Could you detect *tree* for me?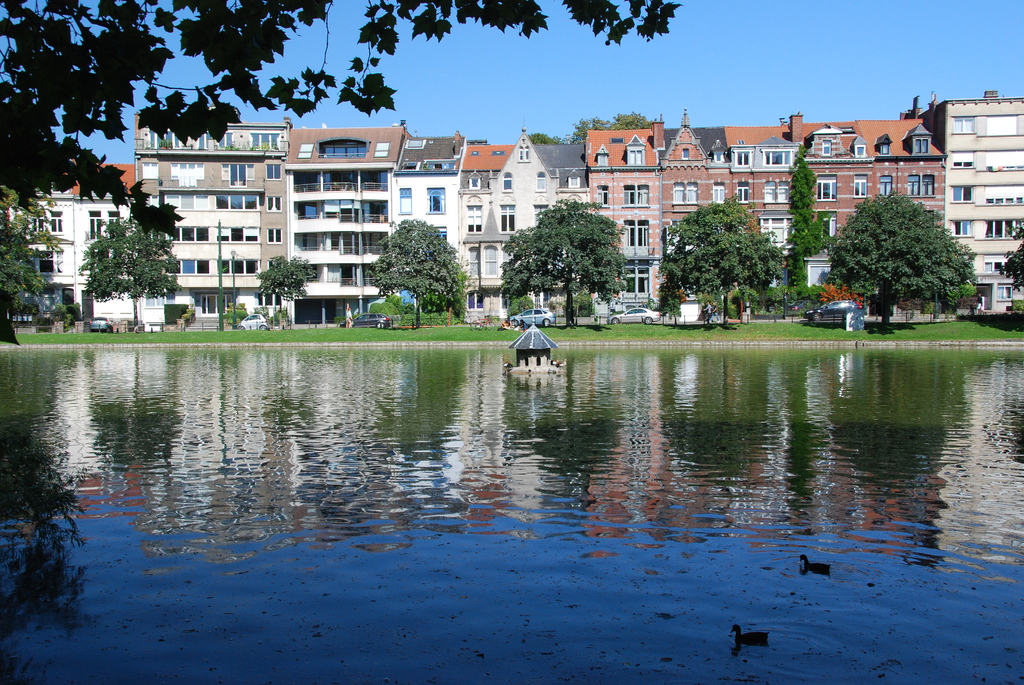
Detection result: 366,216,470,329.
